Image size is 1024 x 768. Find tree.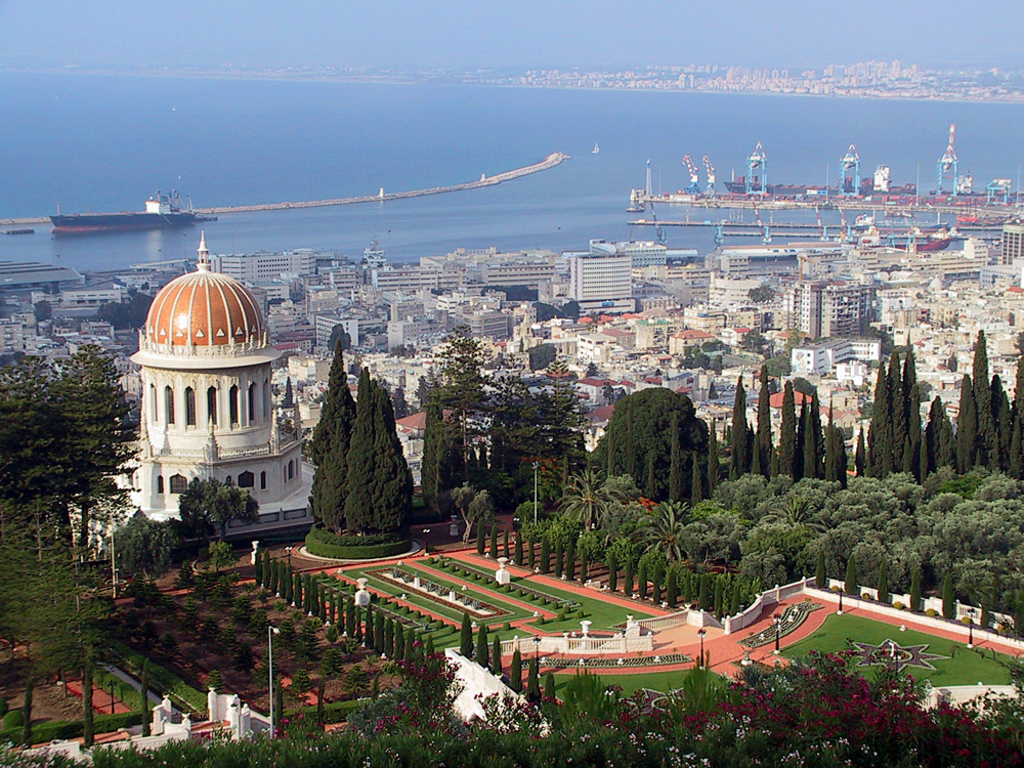
[940, 579, 955, 622].
